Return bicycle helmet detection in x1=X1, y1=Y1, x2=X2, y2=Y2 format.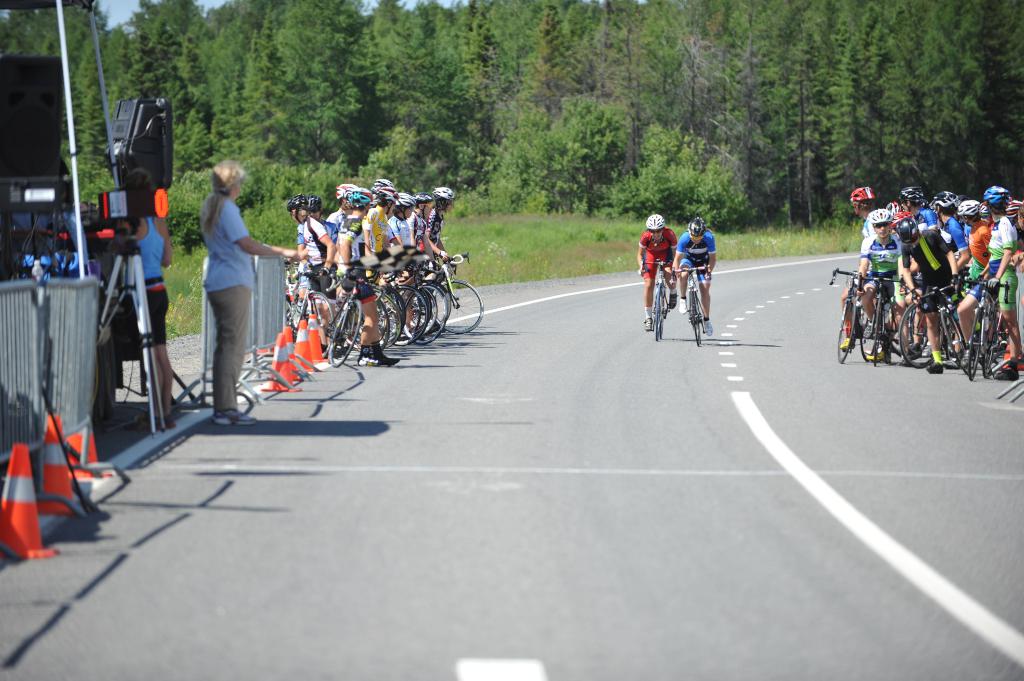
x1=957, y1=200, x2=978, y2=214.
